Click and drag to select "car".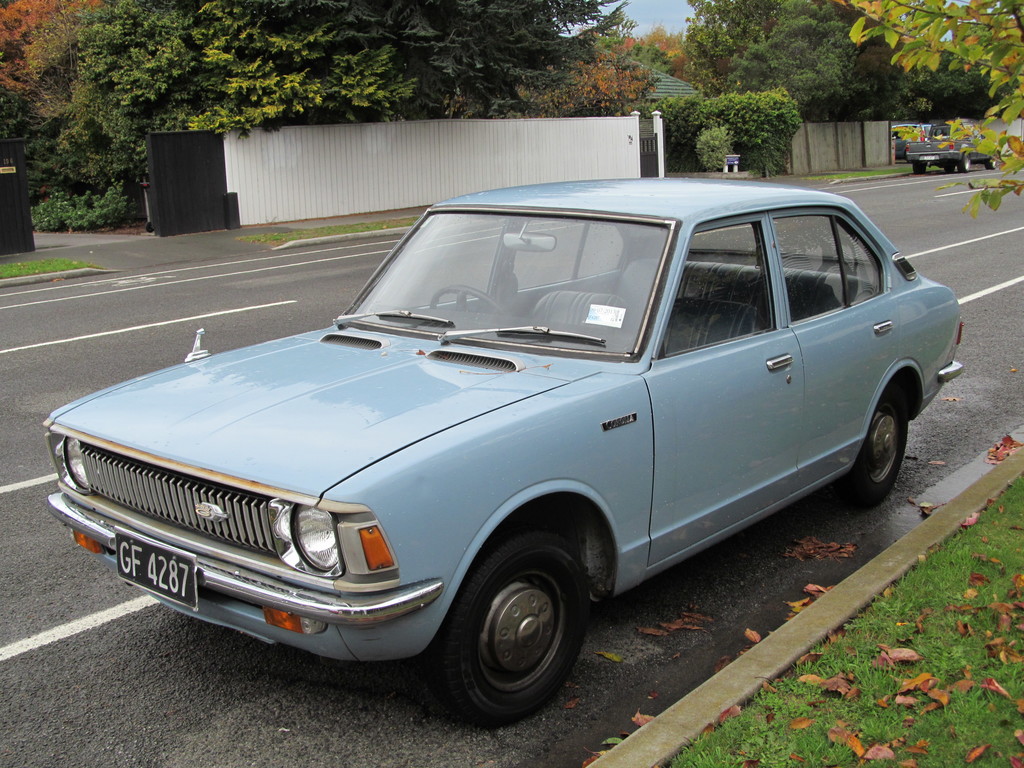
Selection: detection(895, 119, 931, 157).
